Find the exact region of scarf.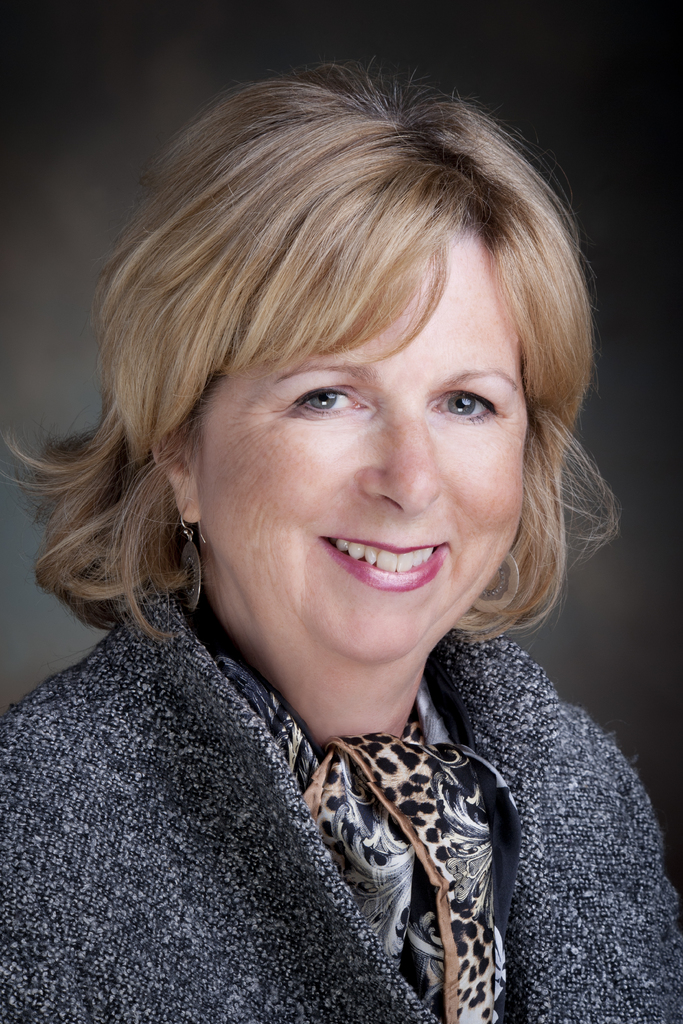
Exact region: pyautogui.locateOnScreen(205, 646, 520, 1023).
